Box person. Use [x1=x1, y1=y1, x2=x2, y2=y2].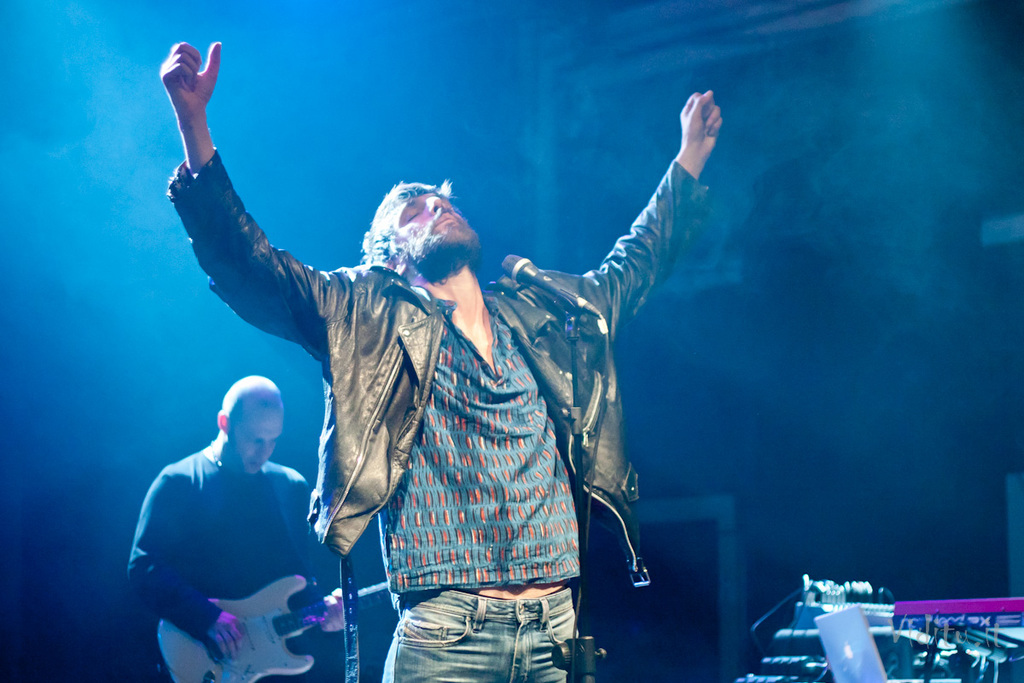
[x1=117, y1=373, x2=355, y2=682].
